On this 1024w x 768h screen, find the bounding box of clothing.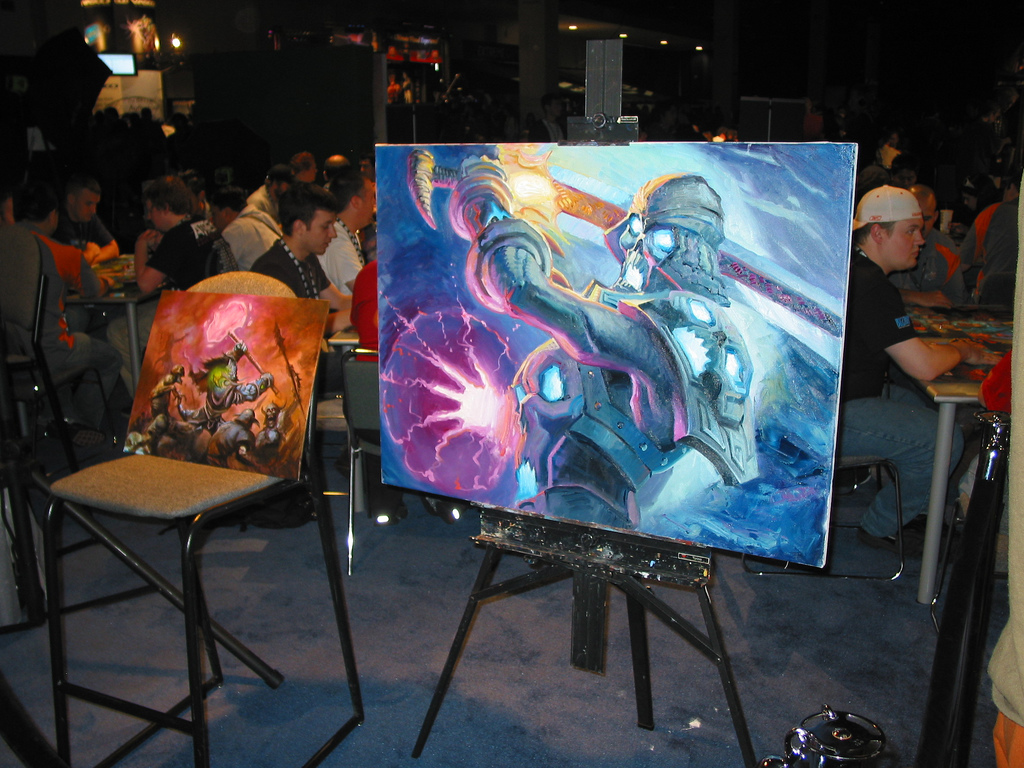
Bounding box: bbox=[246, 179, 278, 213].
